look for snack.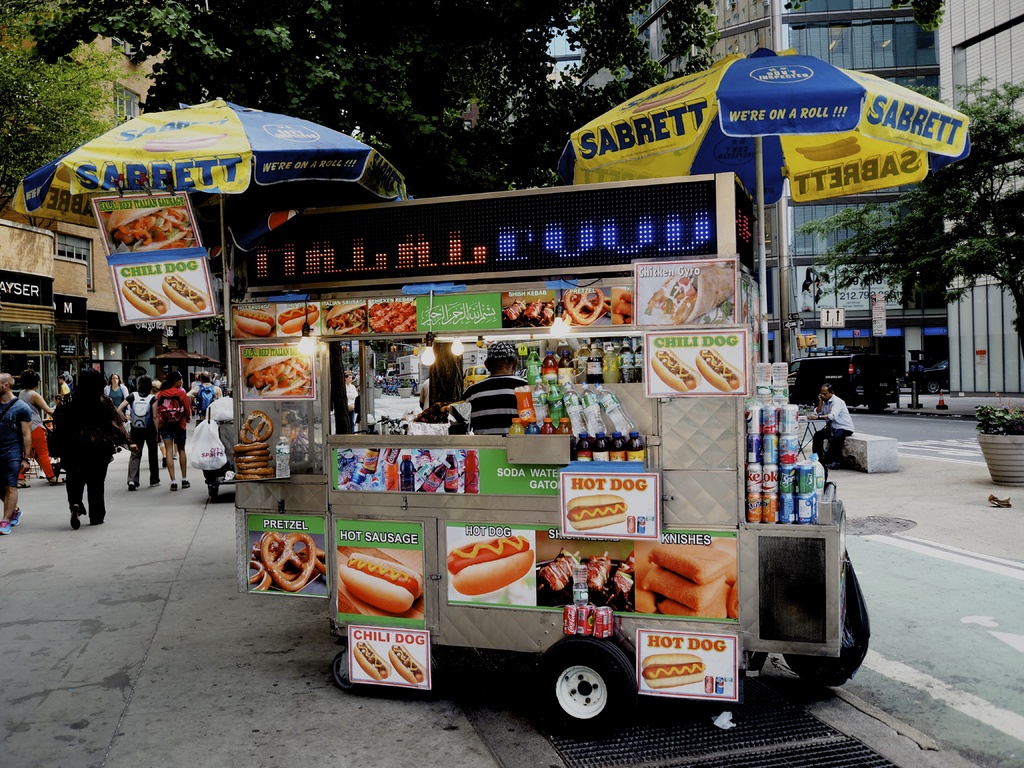
Found: <bbox>277, 296, 326, 326</bbox>.
